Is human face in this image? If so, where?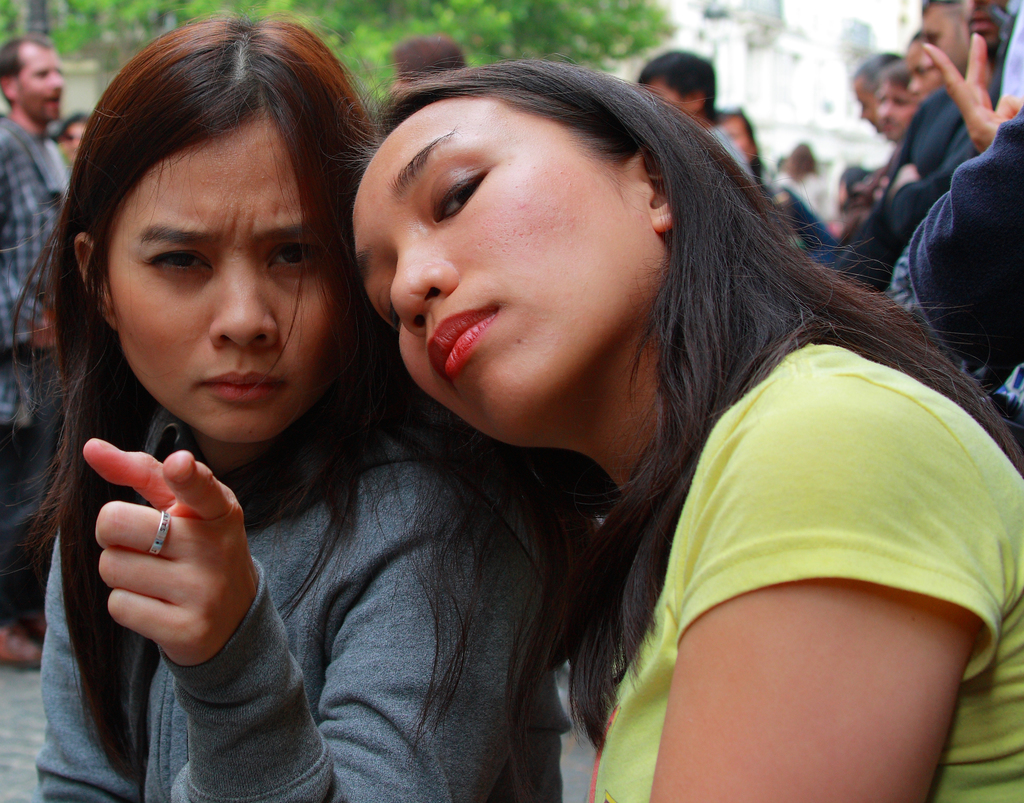
Yes, at select_region(647, 85, 690, 110).
